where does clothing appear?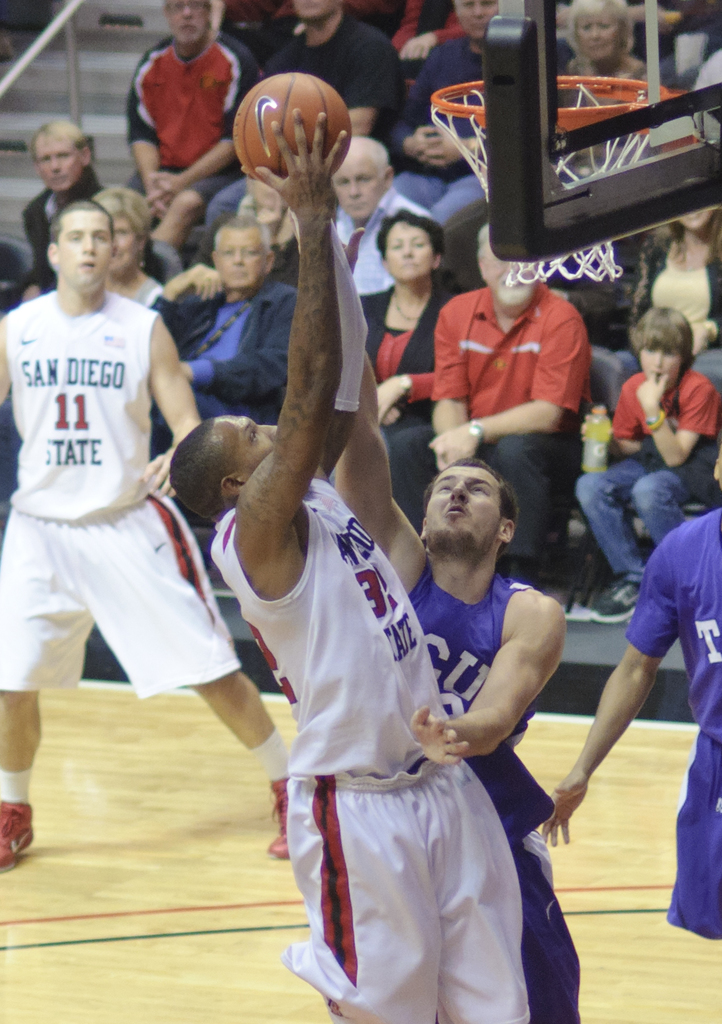
Appears at (328,187,433,310).
